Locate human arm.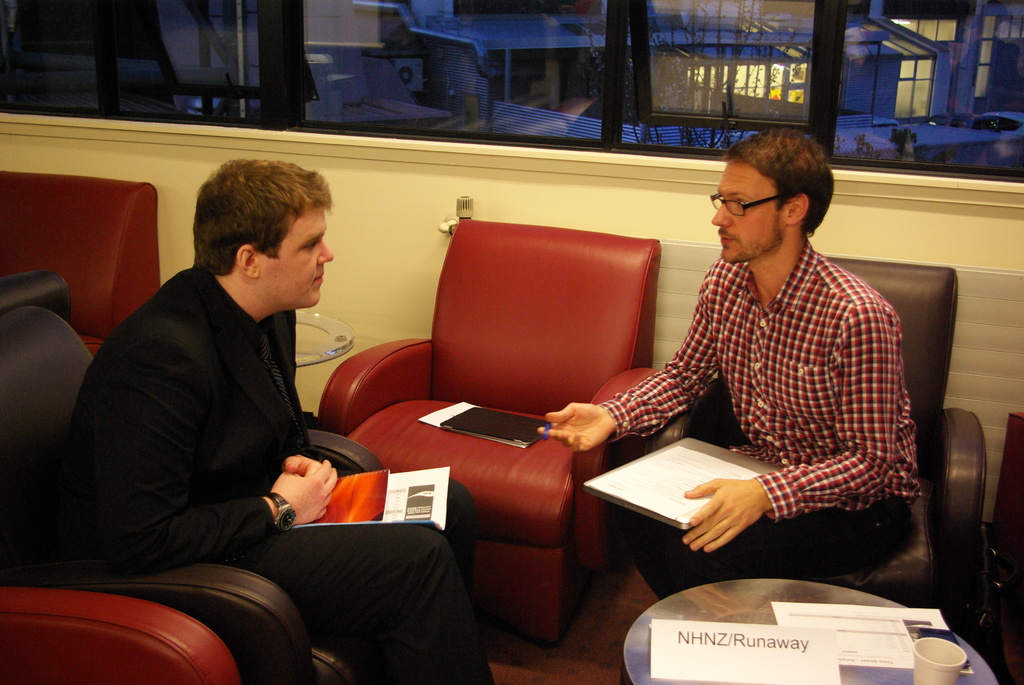
Bounding box: x1=686 y1=303 x2=900 y2=557.
